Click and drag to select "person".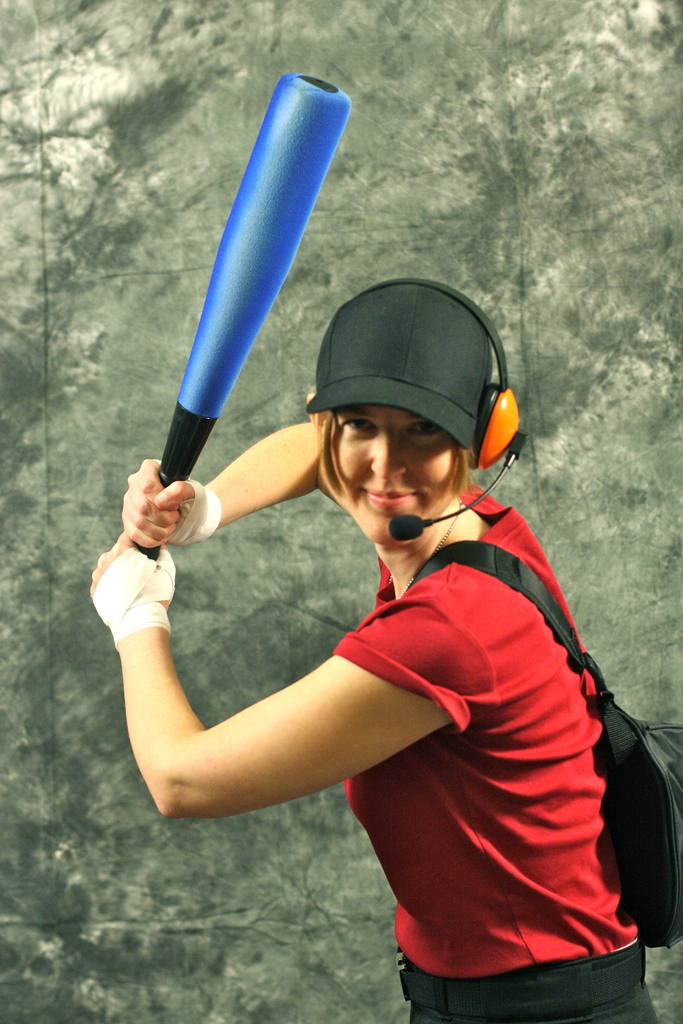
Selection: left=76, top=324, right=584, bottom=884.
